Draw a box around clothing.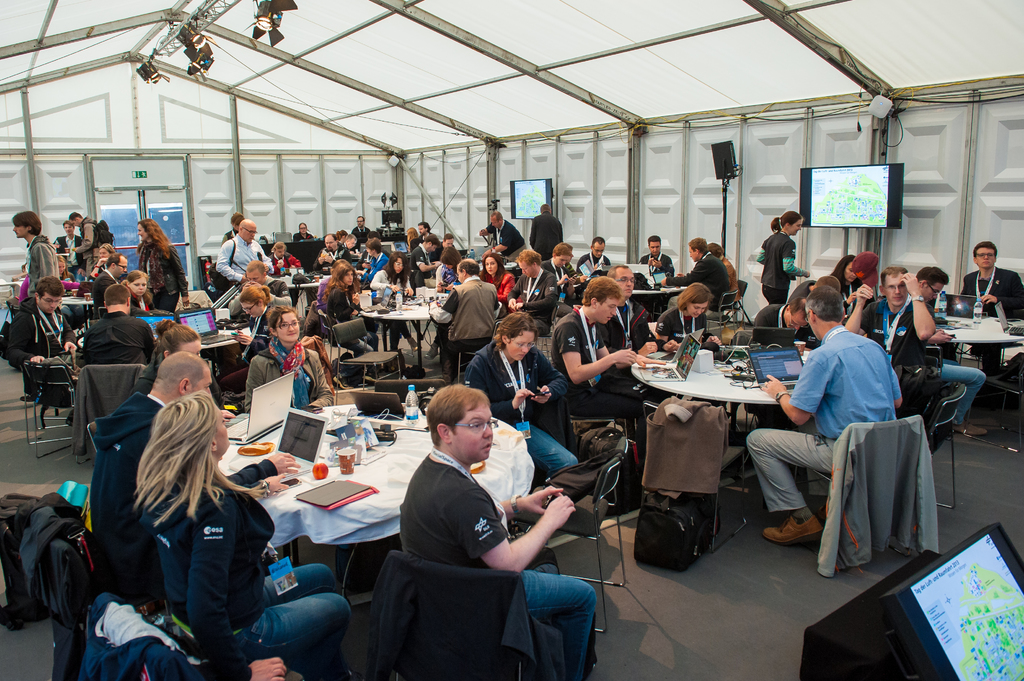
Rect(150, 469, 362, 680).
